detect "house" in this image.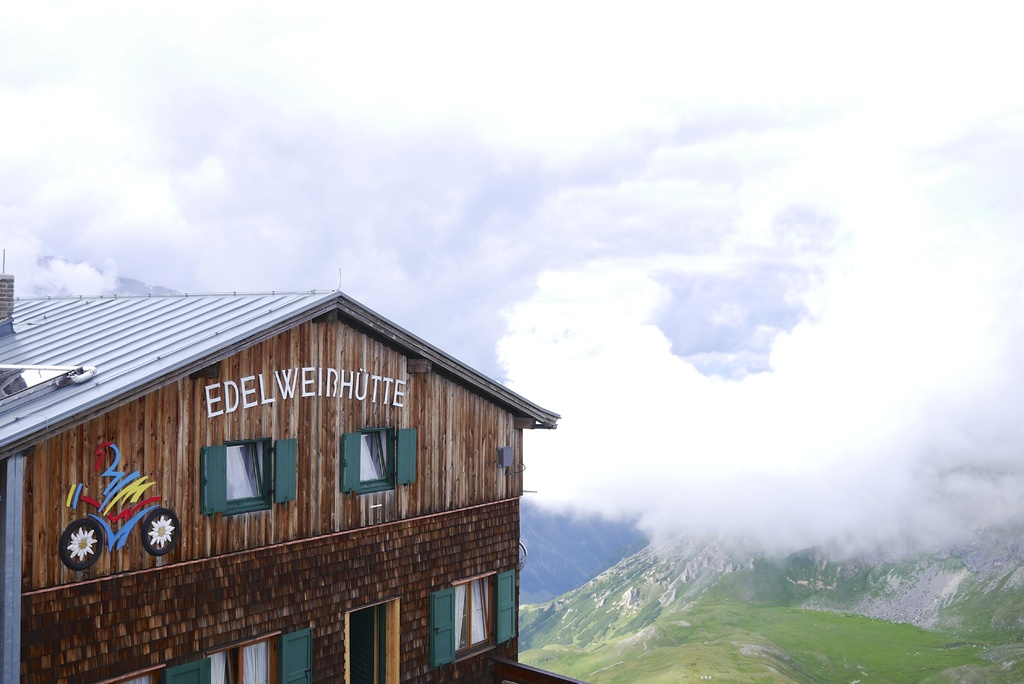
Detection: <box>0,288,561,683</box>.
